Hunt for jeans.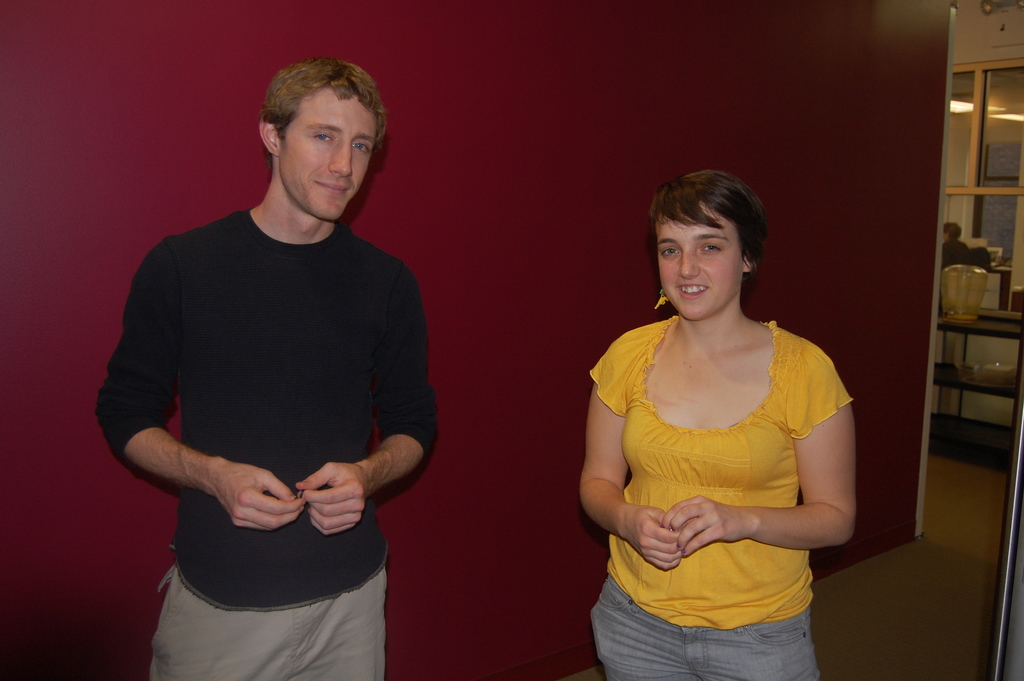
Hunted down at Rect(593, 615, 827, 676).
